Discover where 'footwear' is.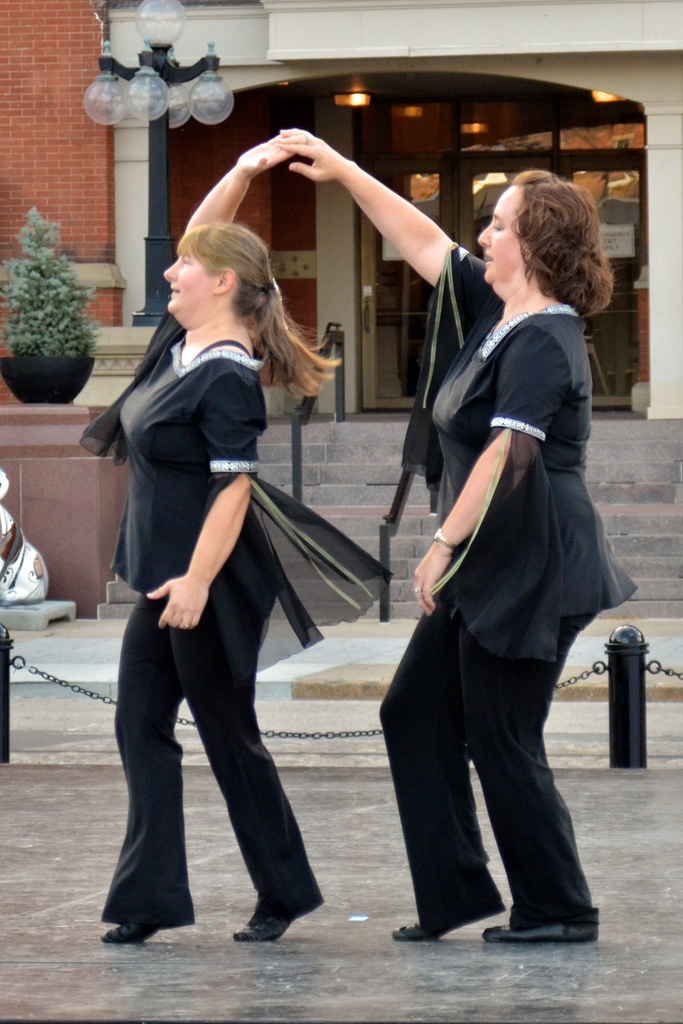
Discovered at 386/924/436/945.
